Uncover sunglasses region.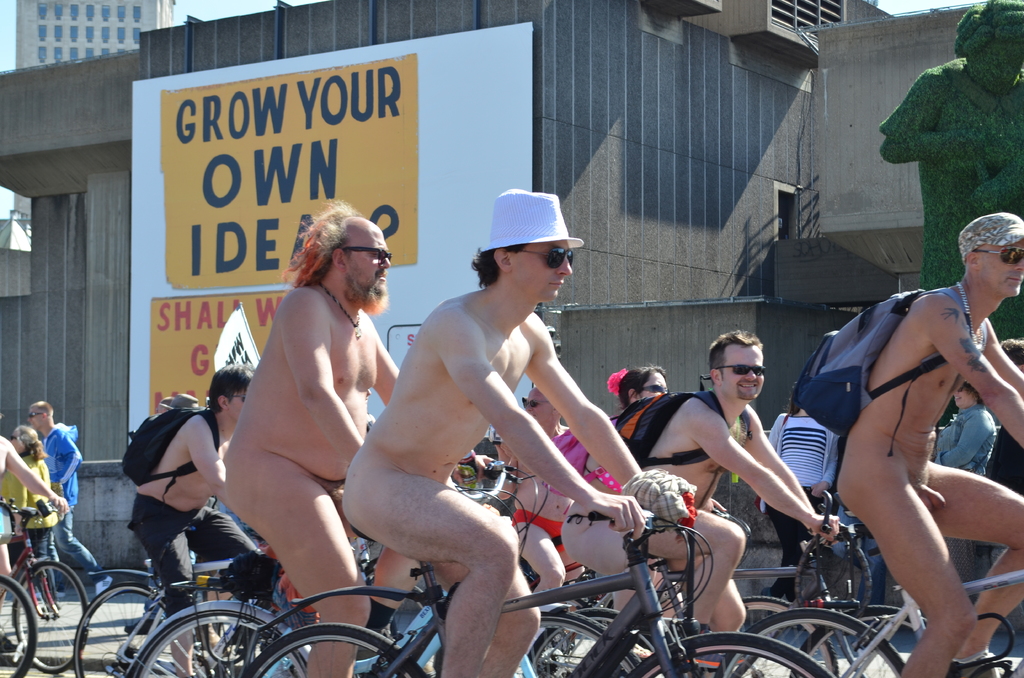
Uncovered: rect(341, 244, 394, 262).
